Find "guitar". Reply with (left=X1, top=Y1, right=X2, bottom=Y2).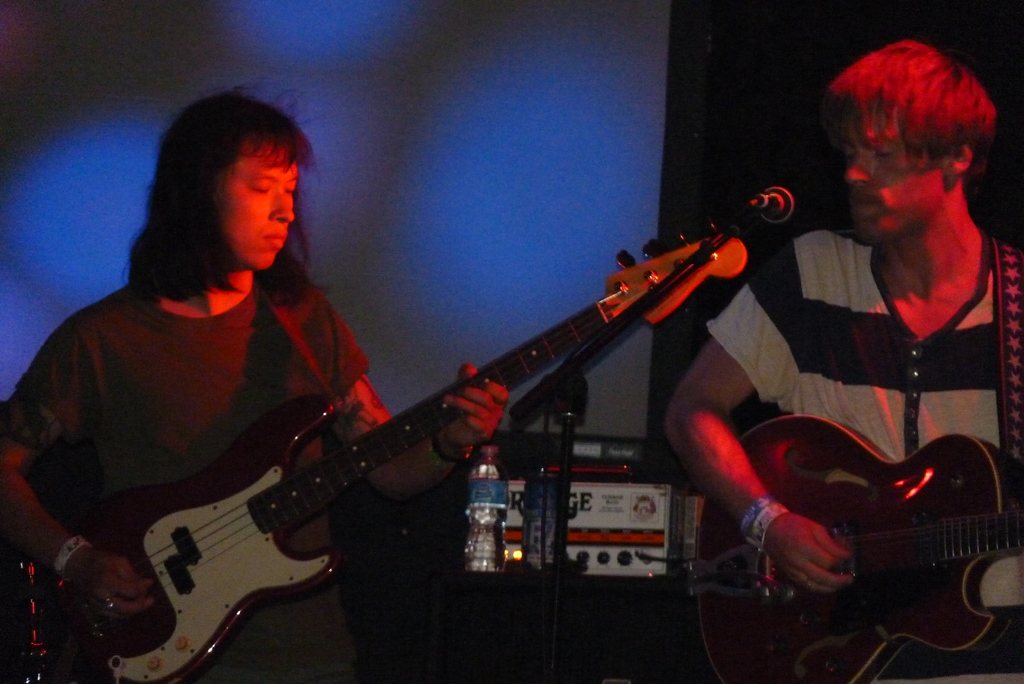
(left=86, top=180, right=791, bottom=683).
